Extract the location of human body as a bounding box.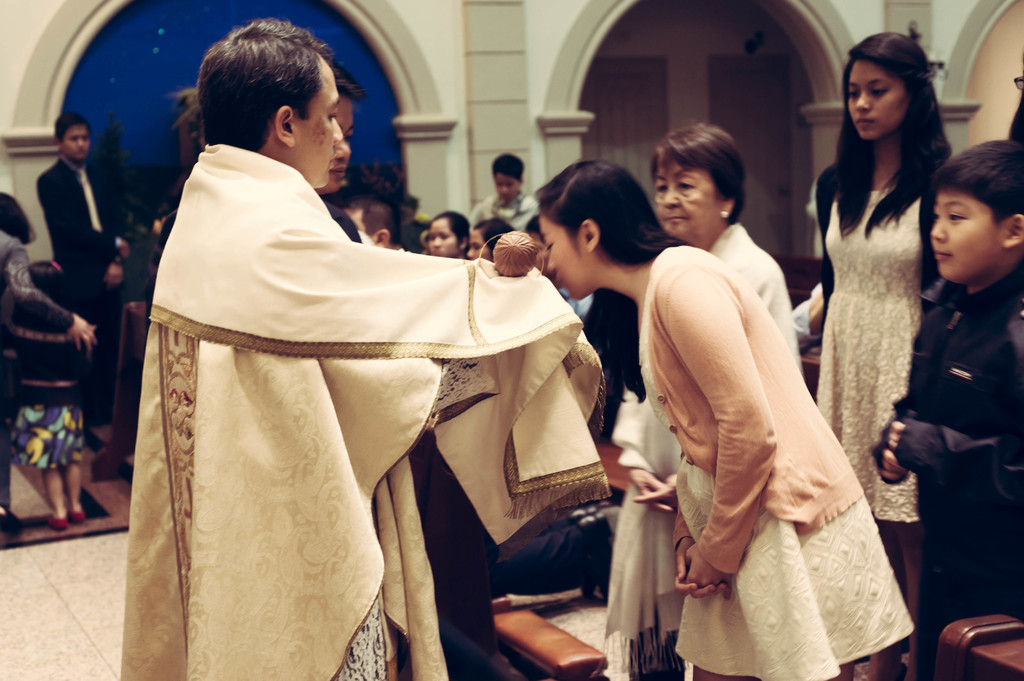
box=[838, 138, 1023, 629].
